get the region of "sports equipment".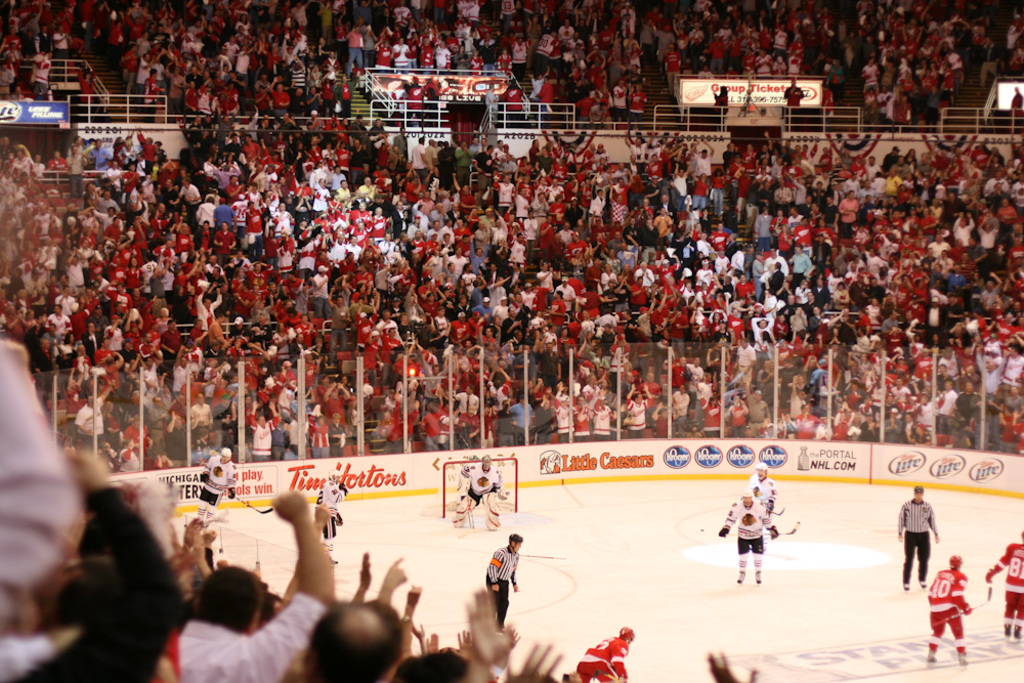
bbox(735, 568, 743, 585).
